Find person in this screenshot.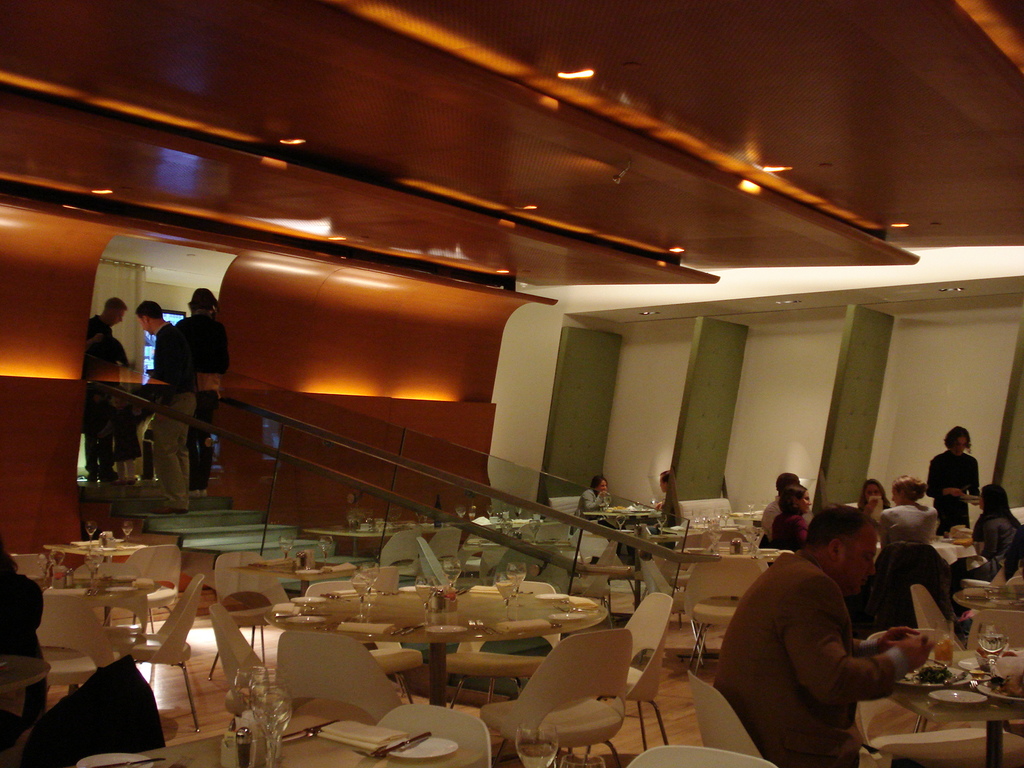
The bounding box for person is box(124, 301, 205, 409).
